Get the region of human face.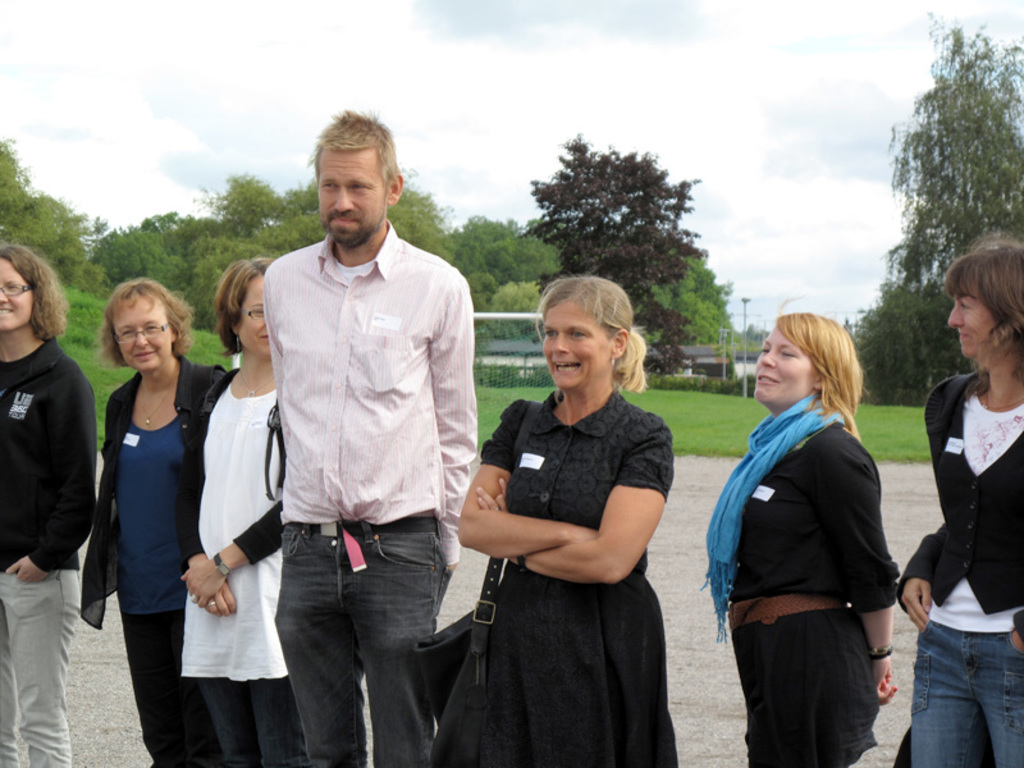
{"x1": 0, "y1": 250, "x2": 29, "y2": 330}.
